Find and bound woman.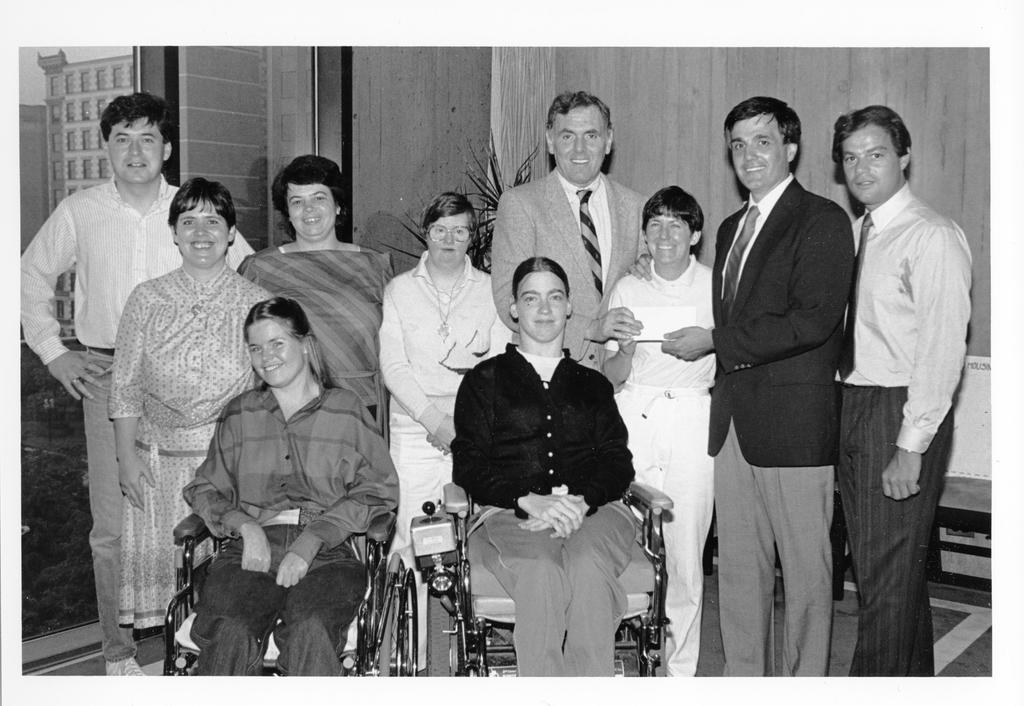
Bound: box(106, 175, 272, 629).
